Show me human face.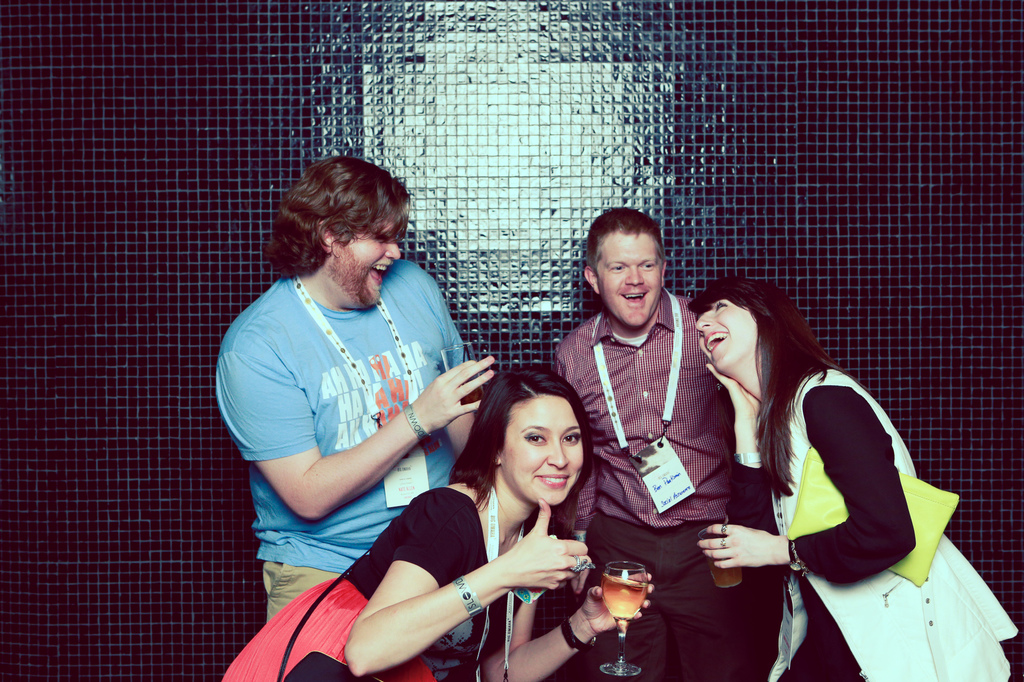
human face is here: 504, 393, 587, 504.
